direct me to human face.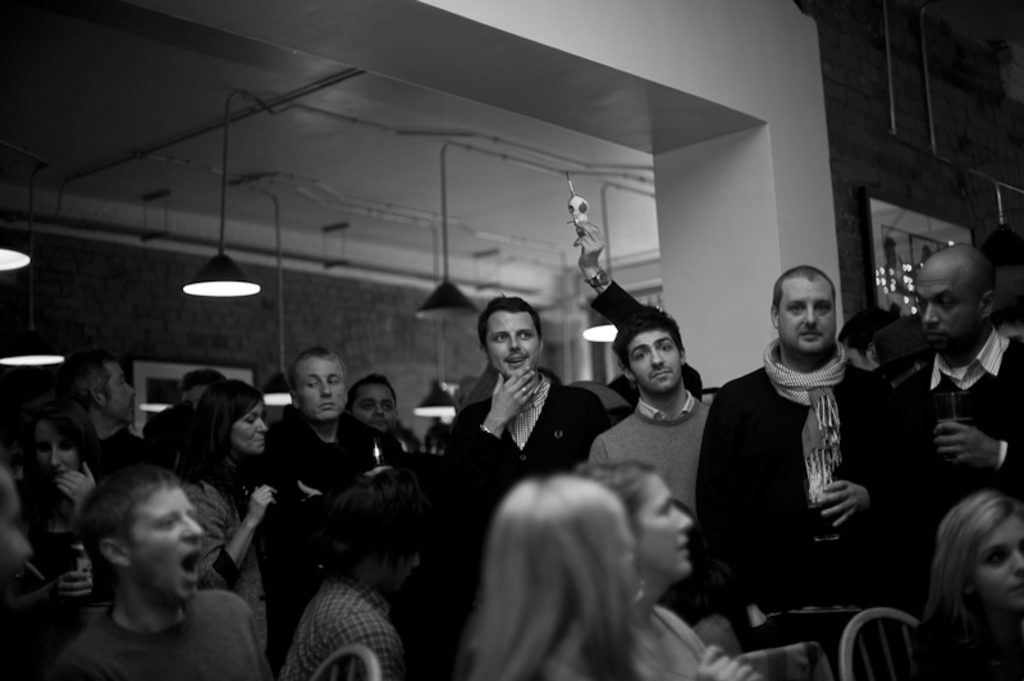
Direction: bbox(628, 332, 682, 390).
